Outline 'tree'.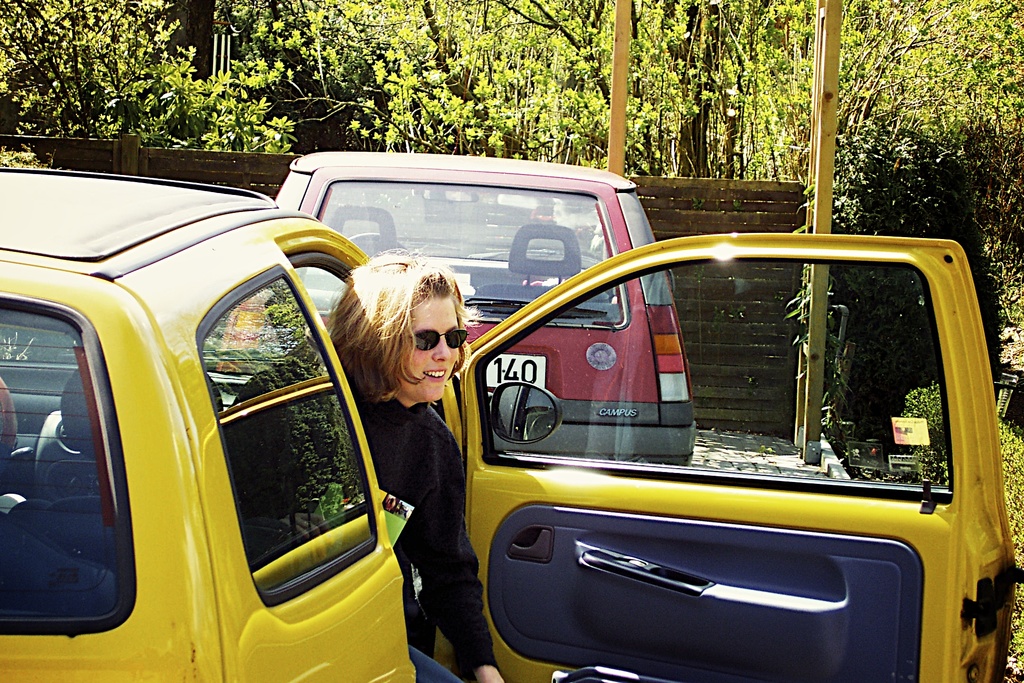
Outline: select_region(0, 0, 201, 138).
